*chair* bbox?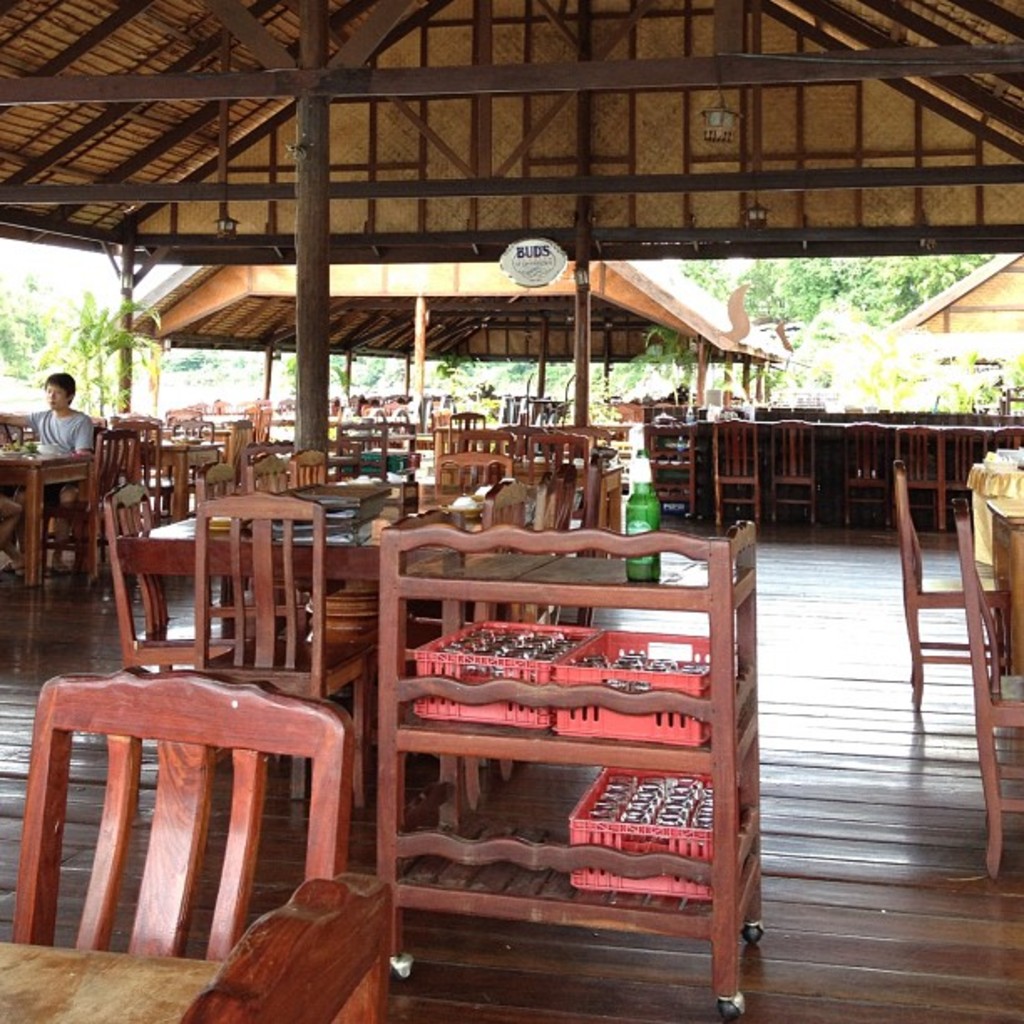
522, 428, 596, 460
